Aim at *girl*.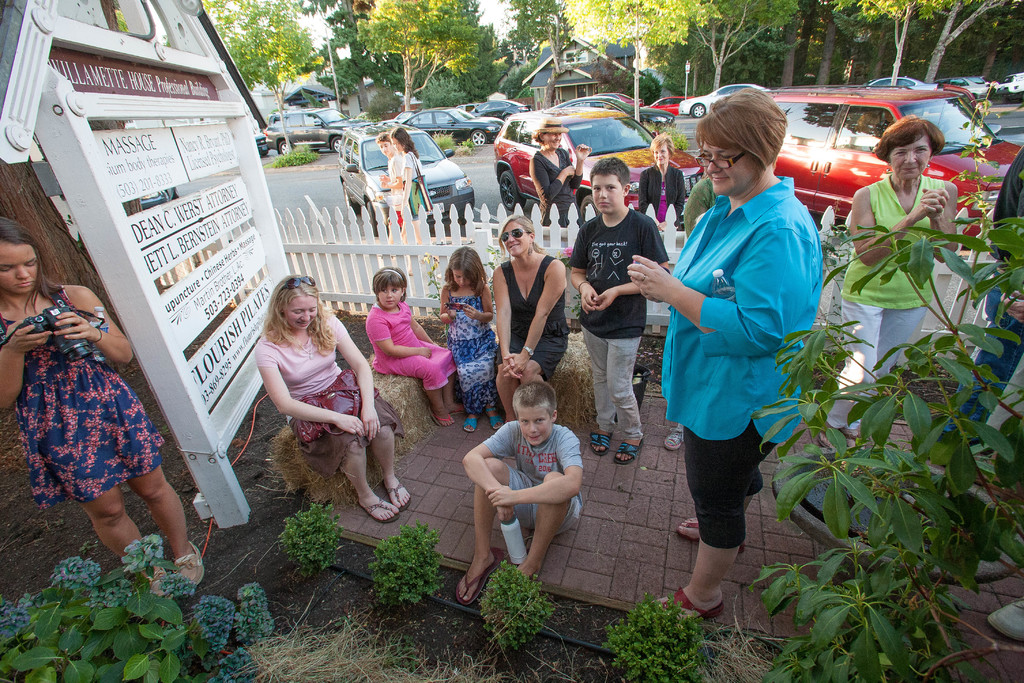
Aimed at crop(362, 268, 467, 428).
